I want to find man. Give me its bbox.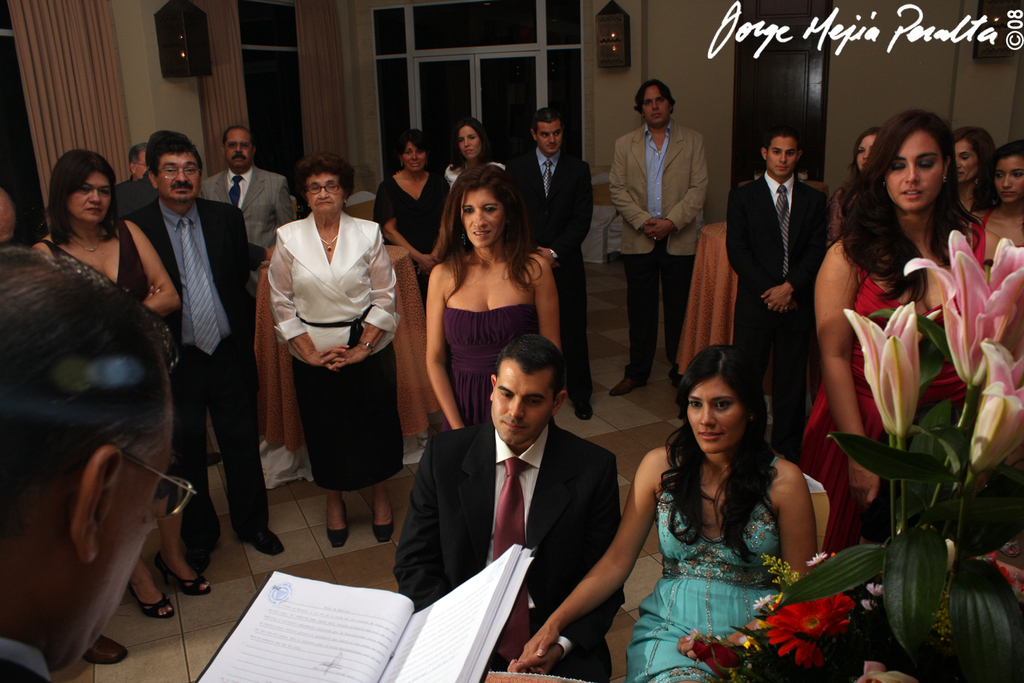
bbox(505, 109, 598, 423).
